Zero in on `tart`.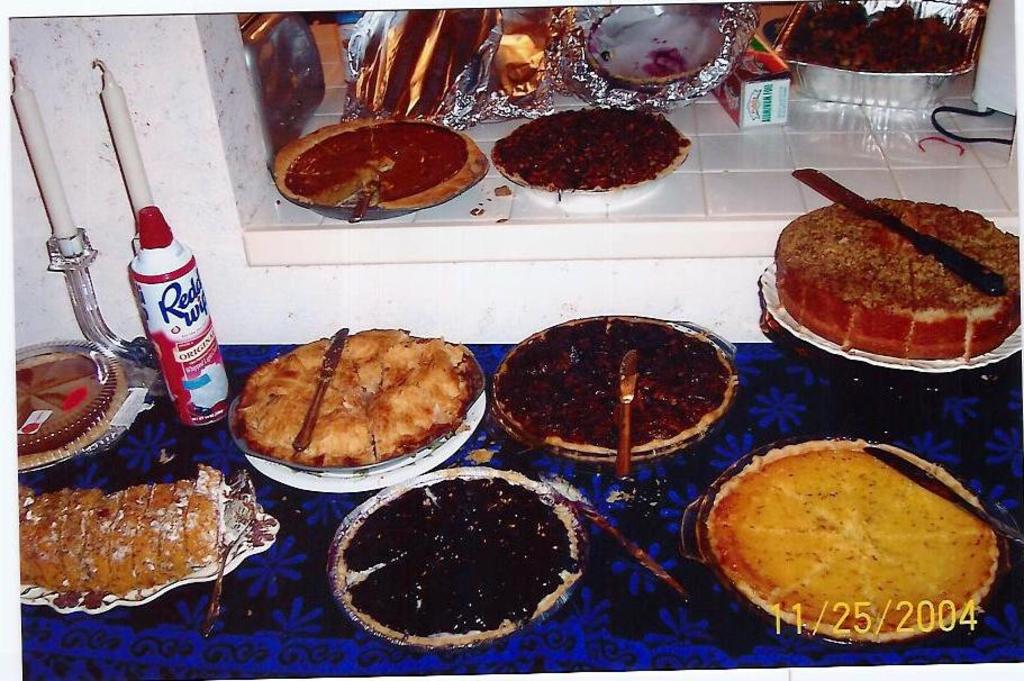
Zeroed in: 15 343 148 474.
